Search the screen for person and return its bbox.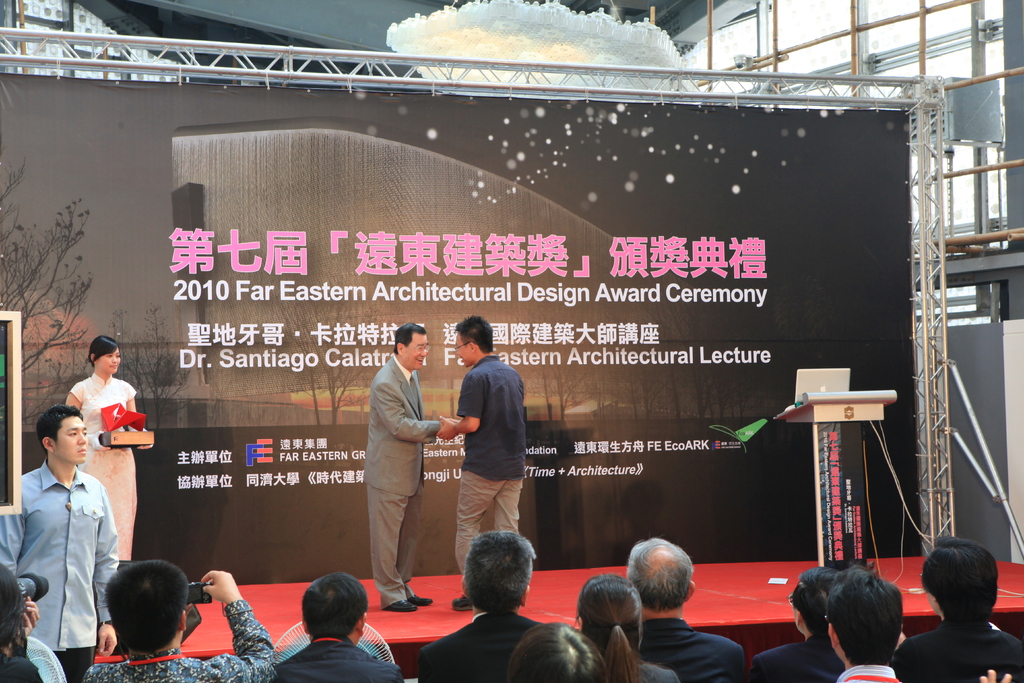
Found: box=[417, 528, 535, 682].
